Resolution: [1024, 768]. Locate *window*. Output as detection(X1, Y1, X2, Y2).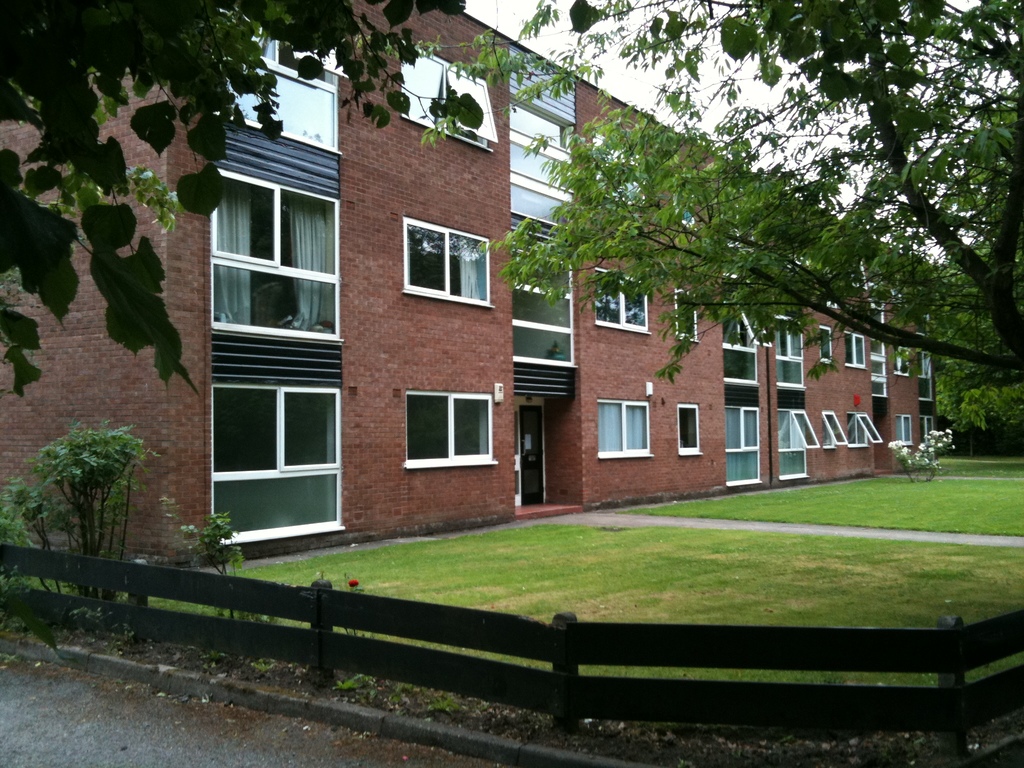
detection(202, 373, 335, 545).
